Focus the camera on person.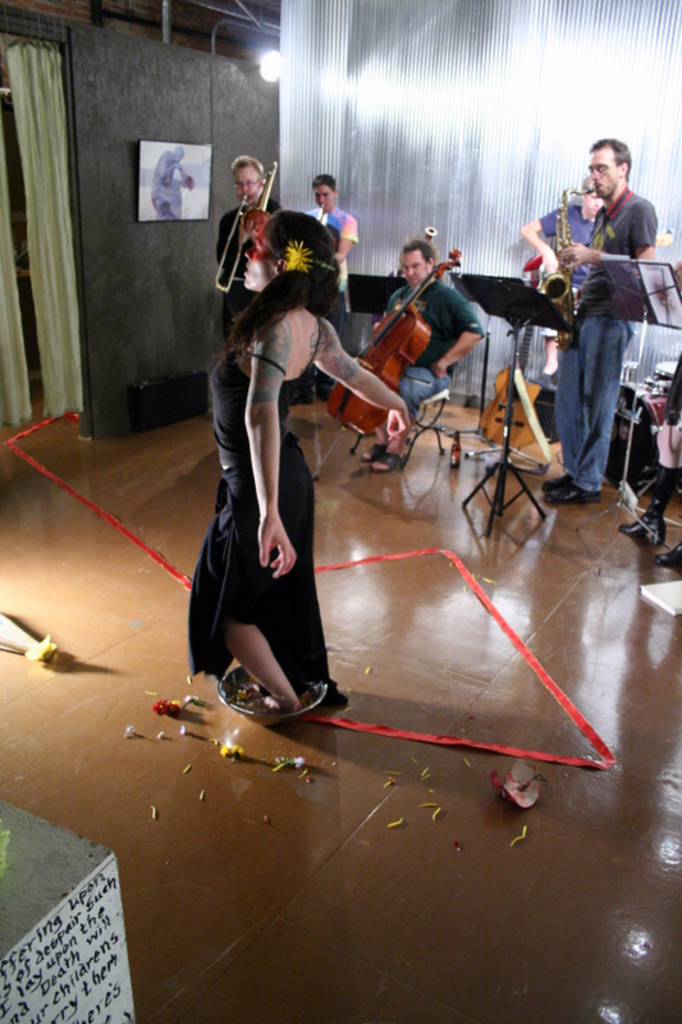
Focus region: 178/205/409/716.
